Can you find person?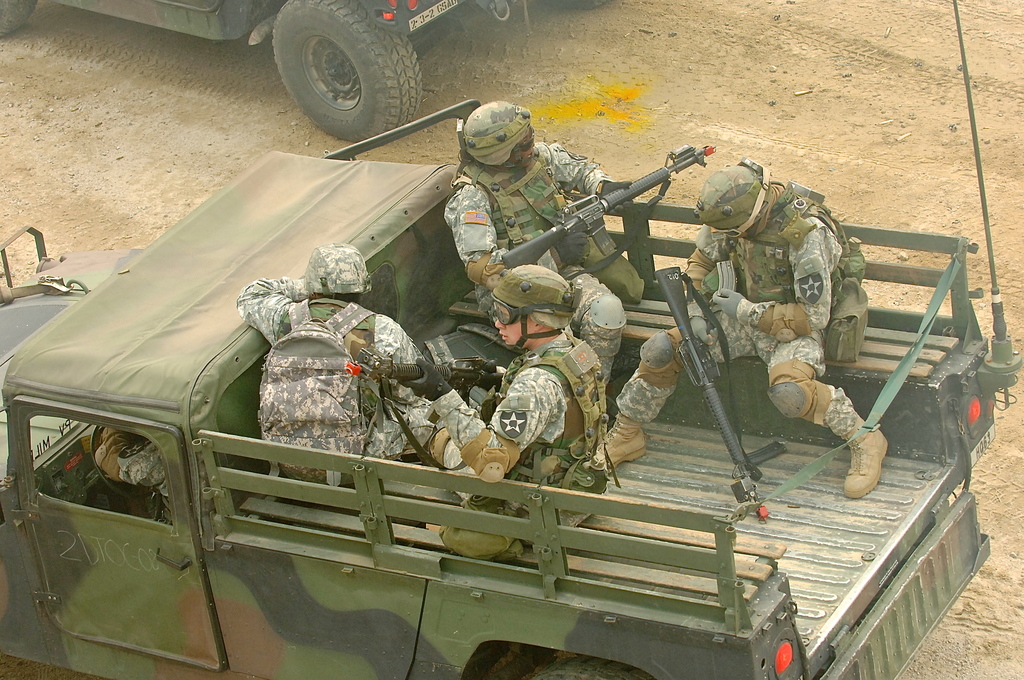
Yes, bounding box: 235:242:435:488.
